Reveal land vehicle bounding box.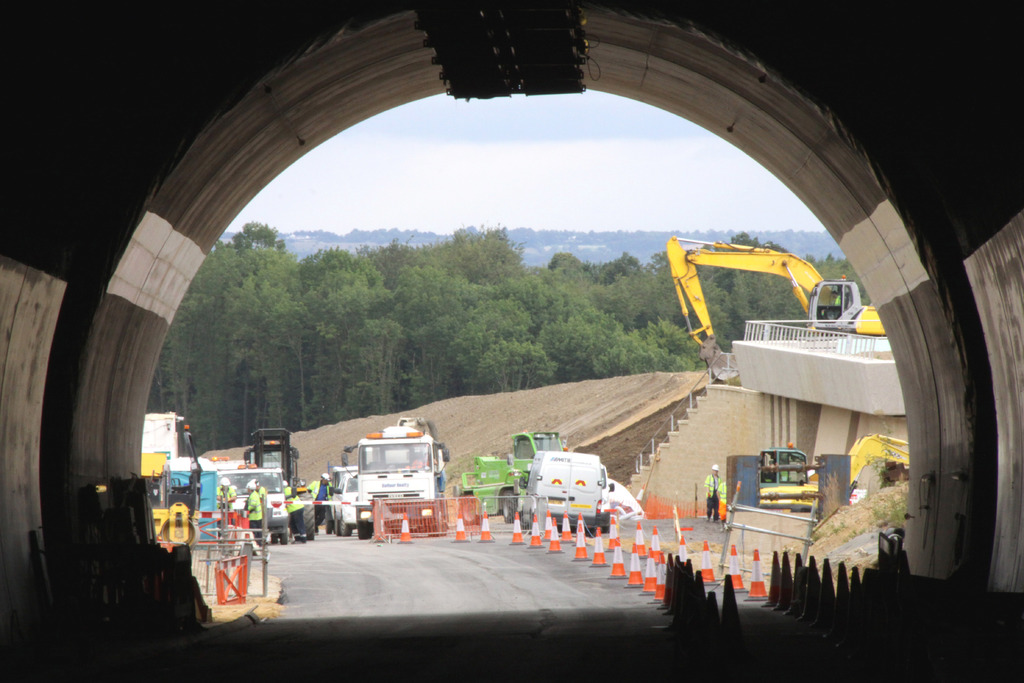
Revealed: BBox(451, 431, 565, 522).
